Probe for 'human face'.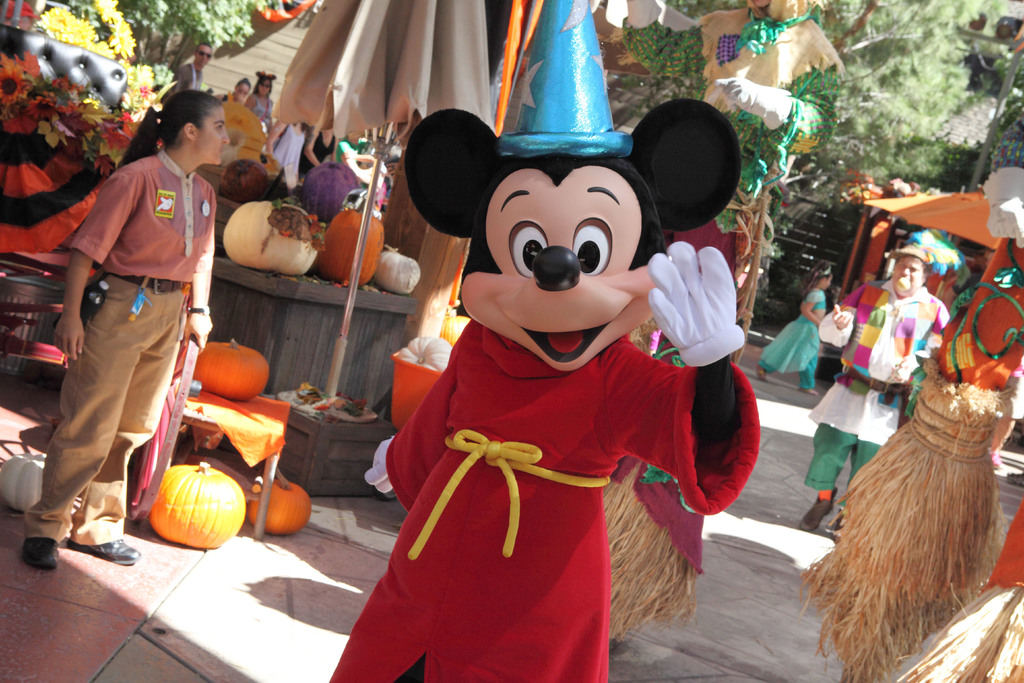
Probe result: <bbox>196, 42, 210, 67</bbox>.
